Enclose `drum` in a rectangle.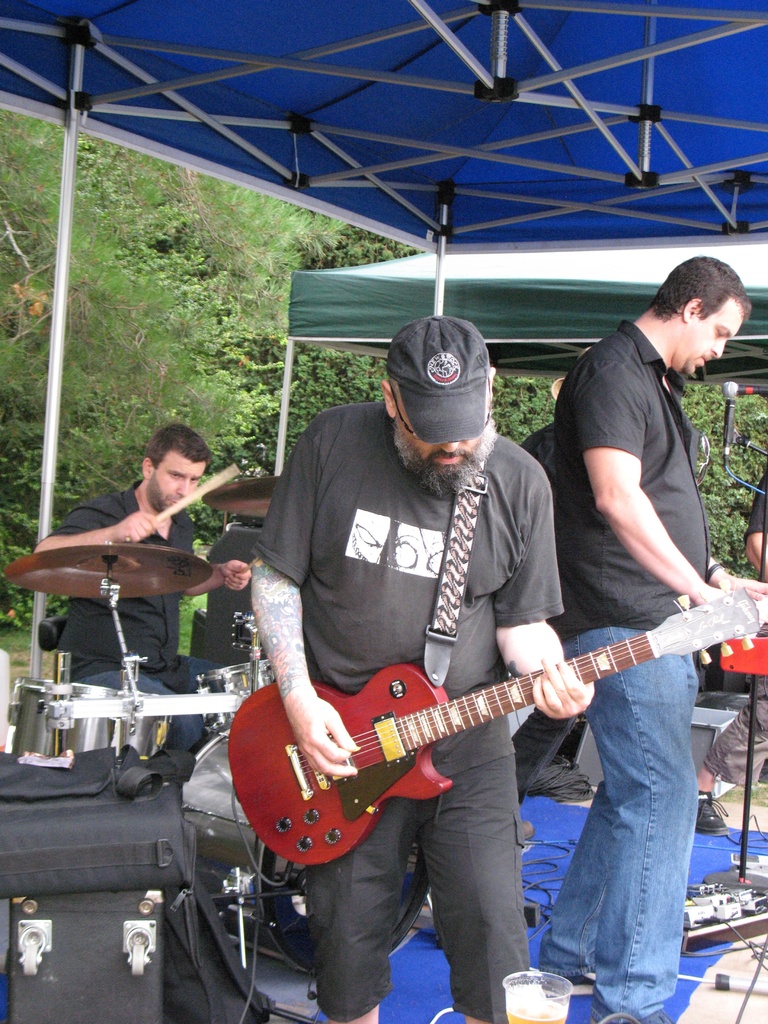
Rect(196, 659, 275, 734).
